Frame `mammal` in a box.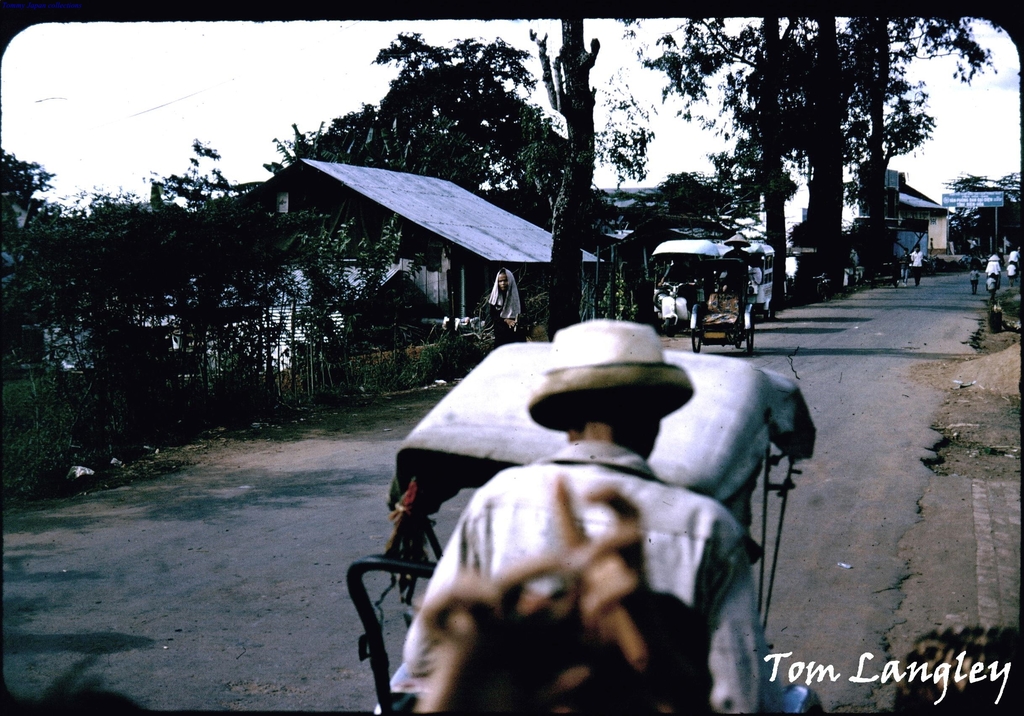
481/266/527/350.
